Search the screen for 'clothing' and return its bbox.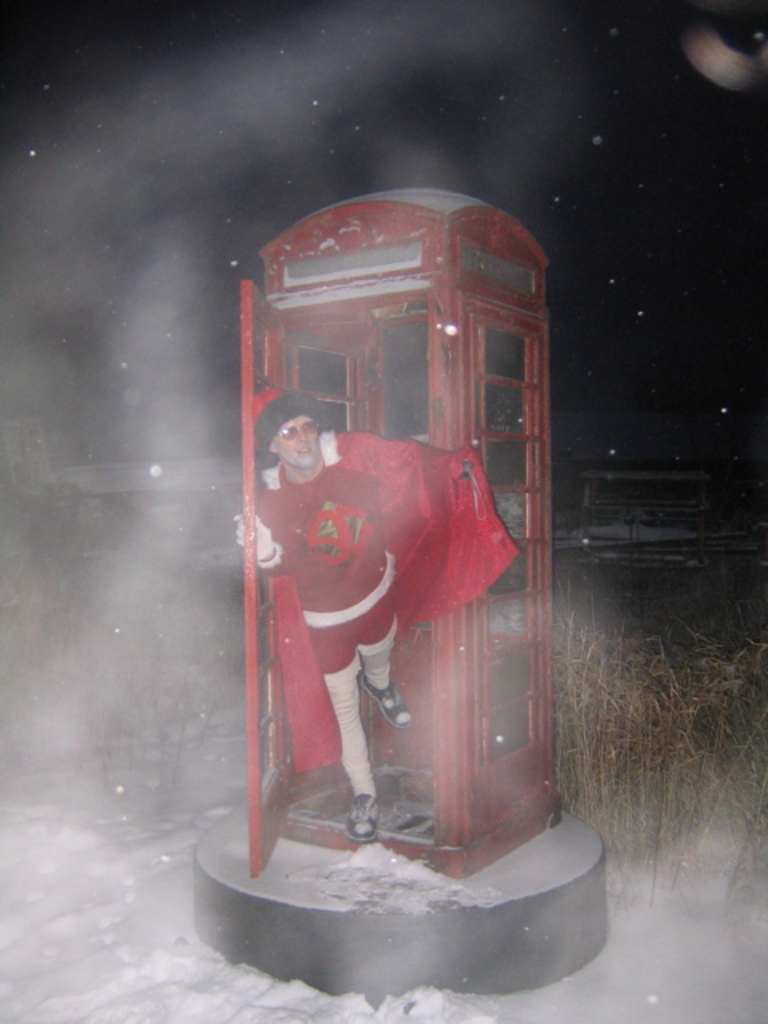
Found: left=243, top=421, right=530, bottom=790.
